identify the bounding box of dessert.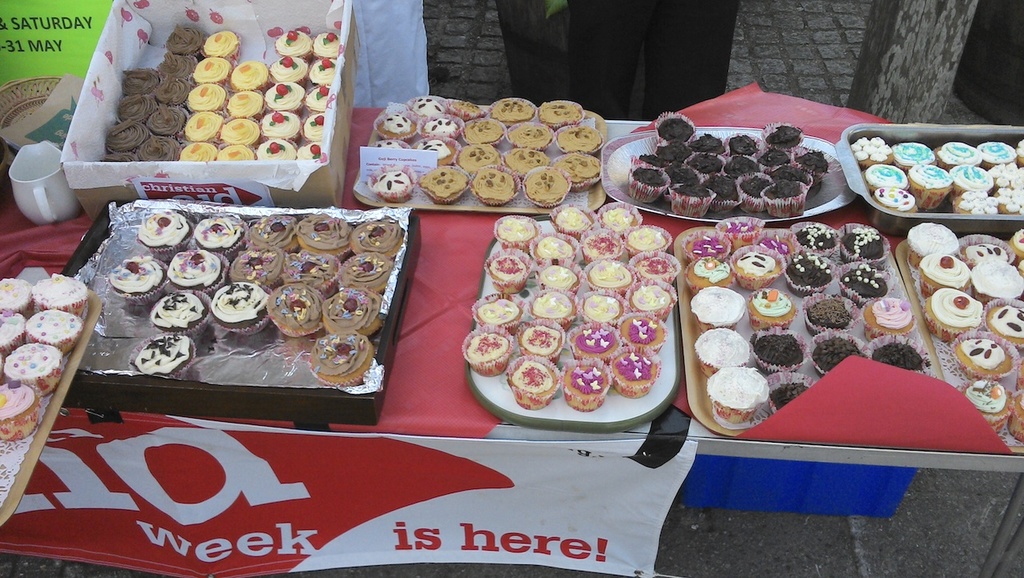
BBox(948, 144, 981, 173).
